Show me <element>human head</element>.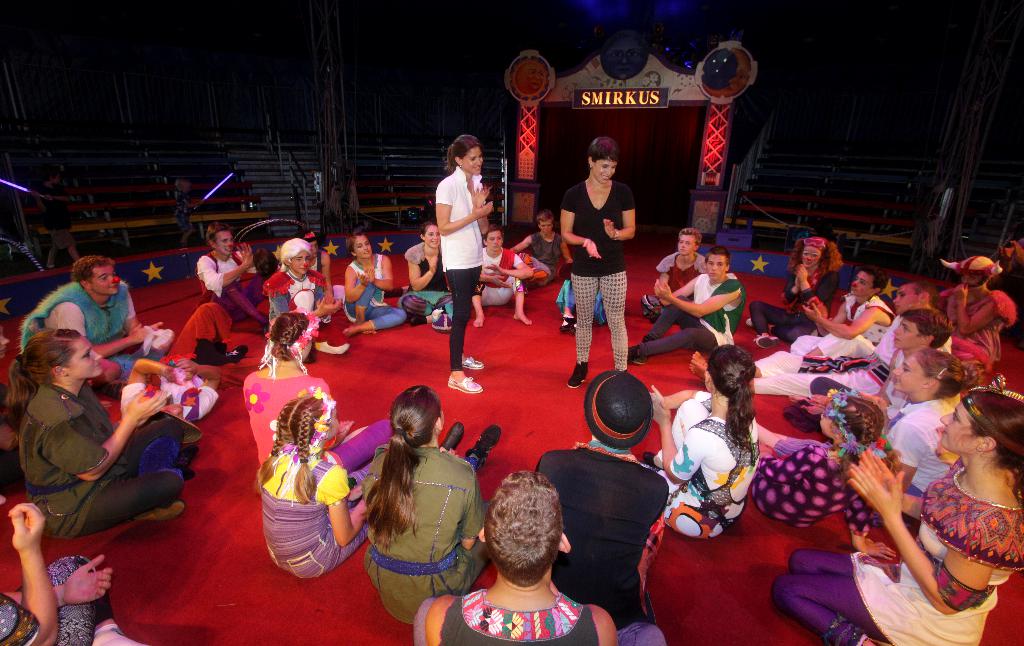
<element>human head</element> is here: select_region(477, 473, 570, 587).
